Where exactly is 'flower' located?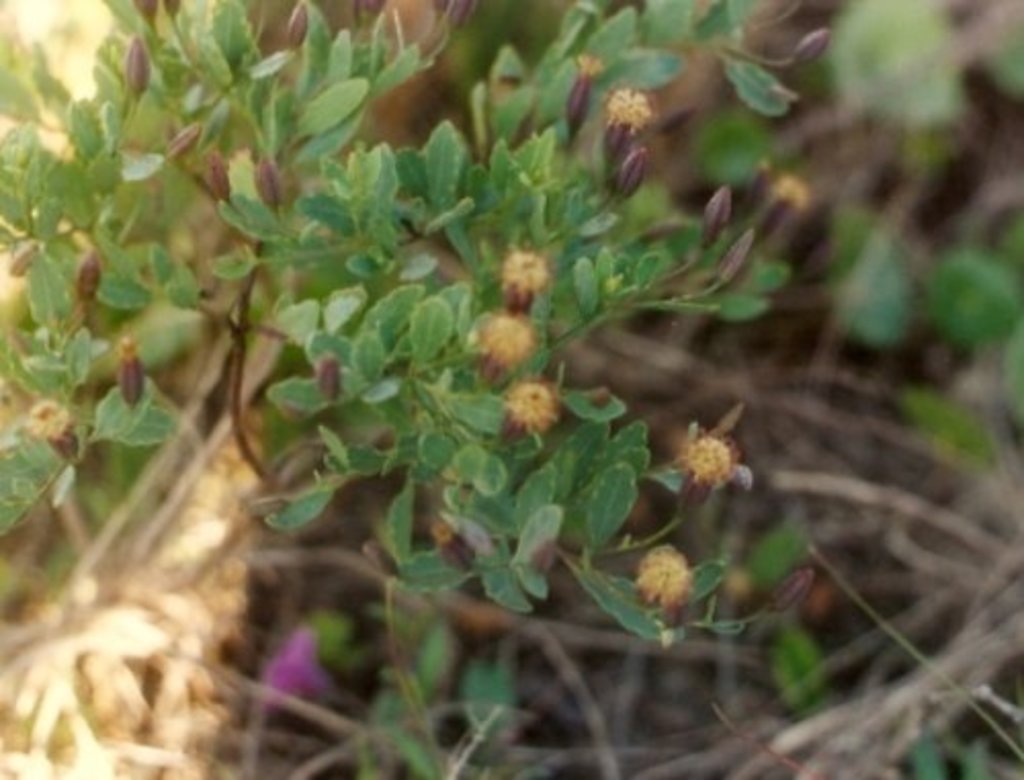
Its bounding box is <region>608, 90, 662, 129</region>.
